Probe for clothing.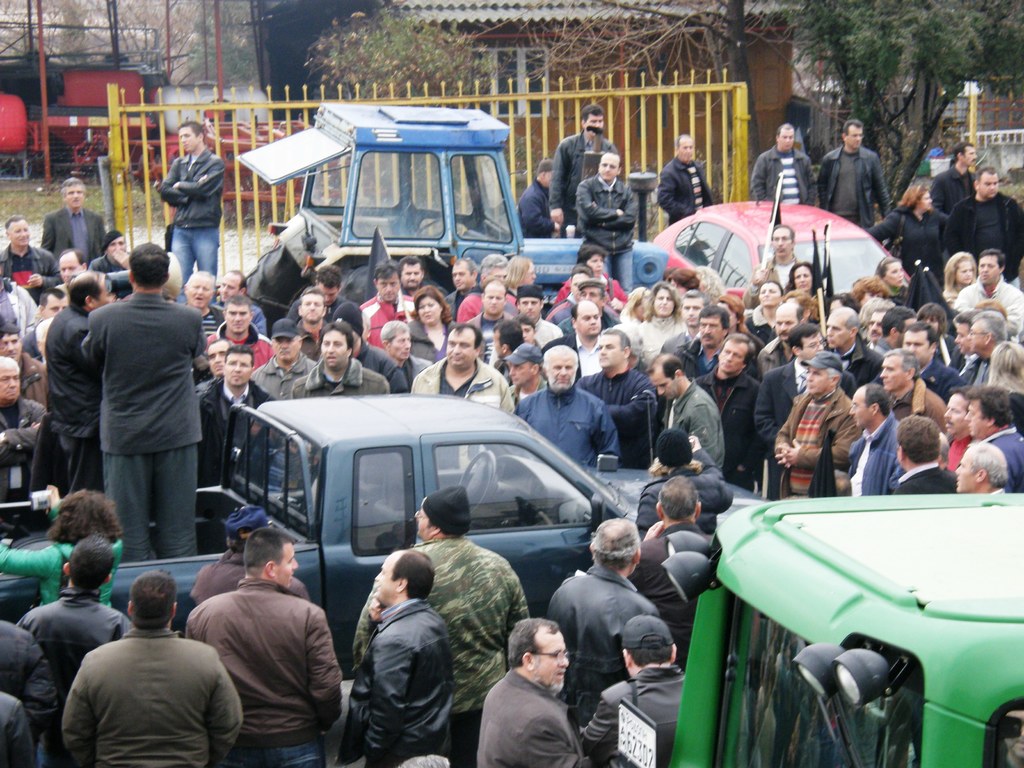
Probe result: {"left": 179, "top": 545, "right": 310, "bottom": 621}.
